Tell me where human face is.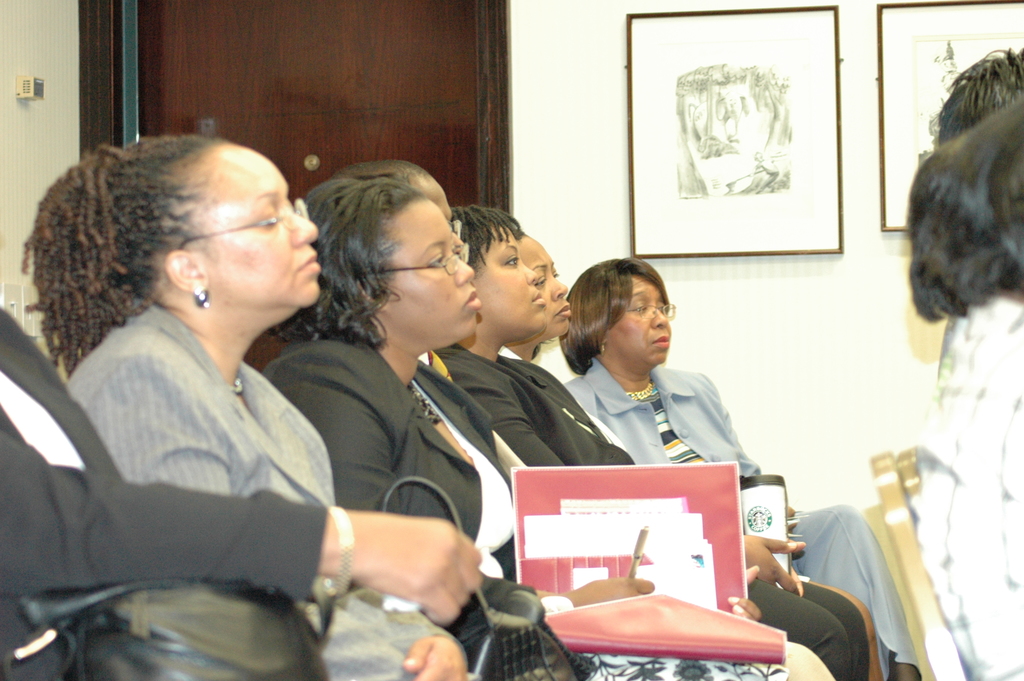
human face is at 200/144/318/311.
